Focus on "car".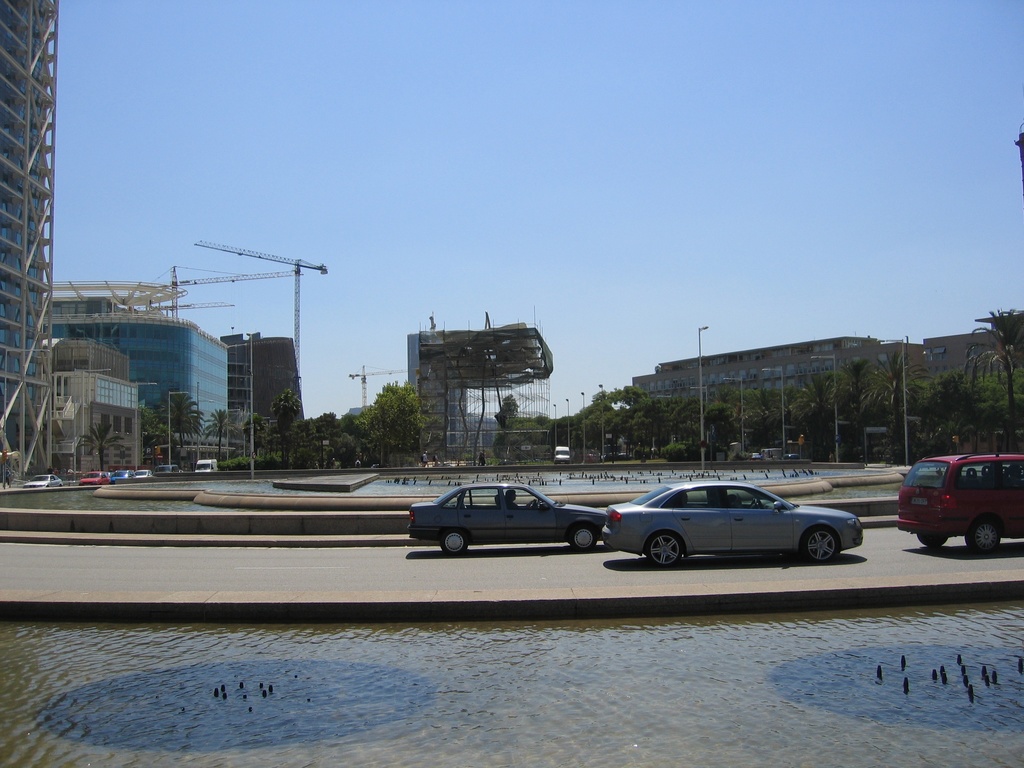
Focused at bbox=[402, 479, 608, 556].
